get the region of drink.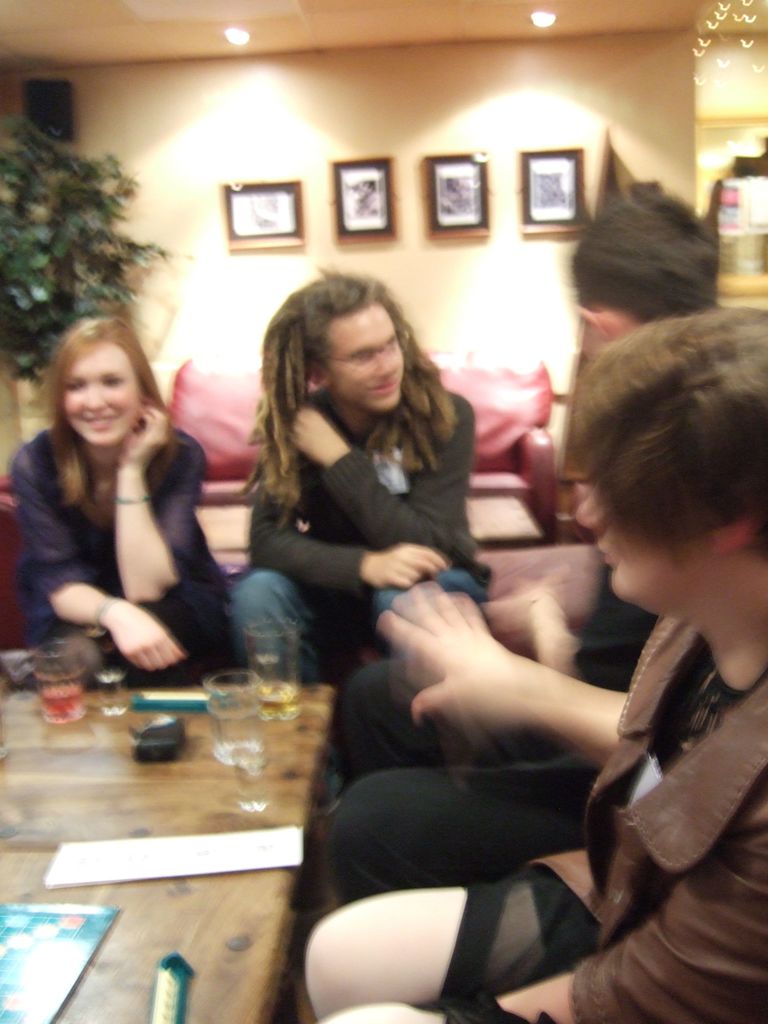
x1=35, y1=684, x2=80, y2=708.
